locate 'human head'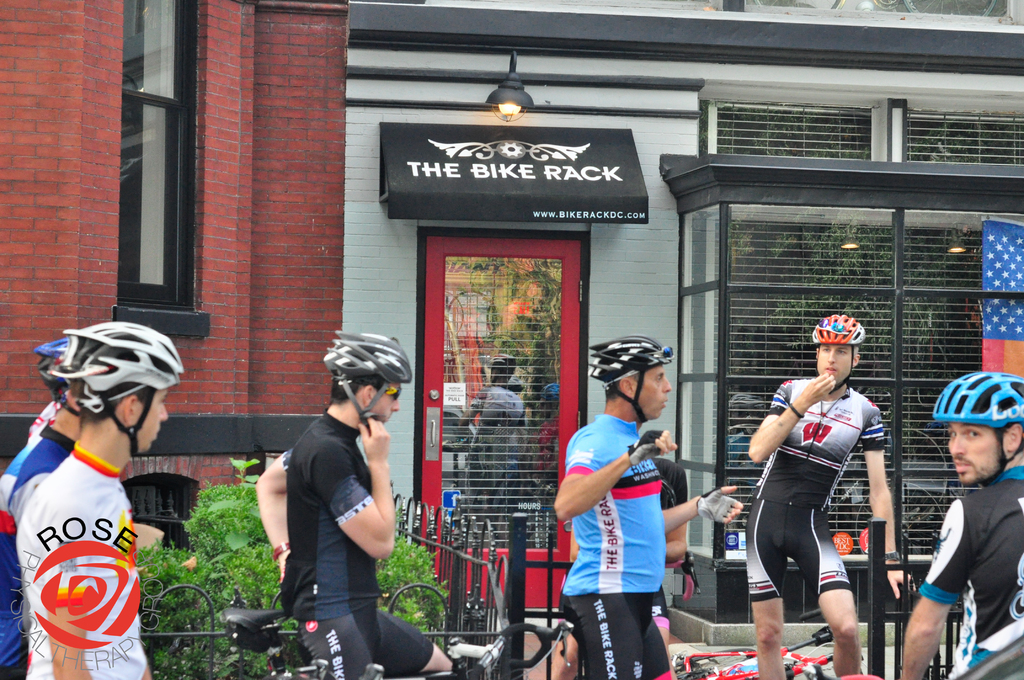
934/371/1023/484
